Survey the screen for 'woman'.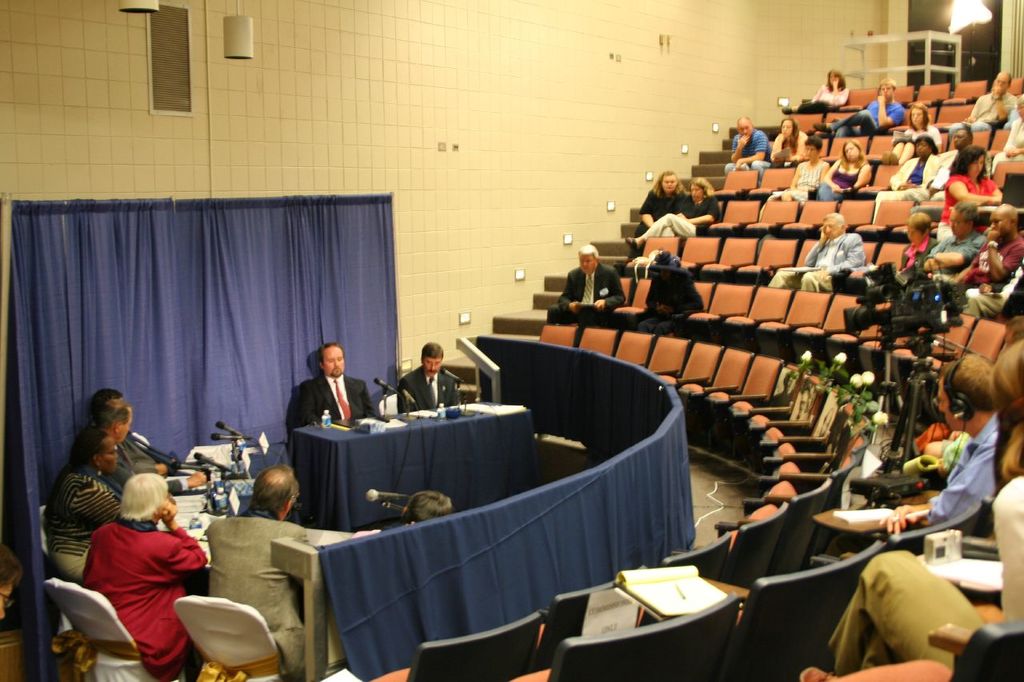
Survey found: <region>45, 429, 124, 584</region>.
